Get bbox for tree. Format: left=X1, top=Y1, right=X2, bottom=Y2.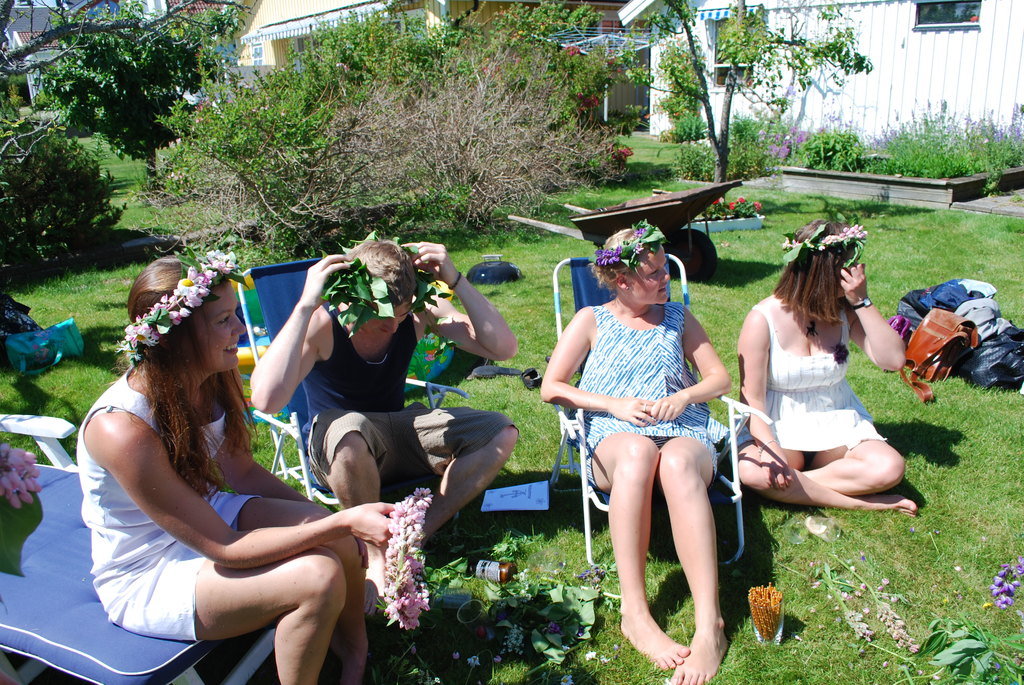
left=0, top=0, right=248, bottom=301.
